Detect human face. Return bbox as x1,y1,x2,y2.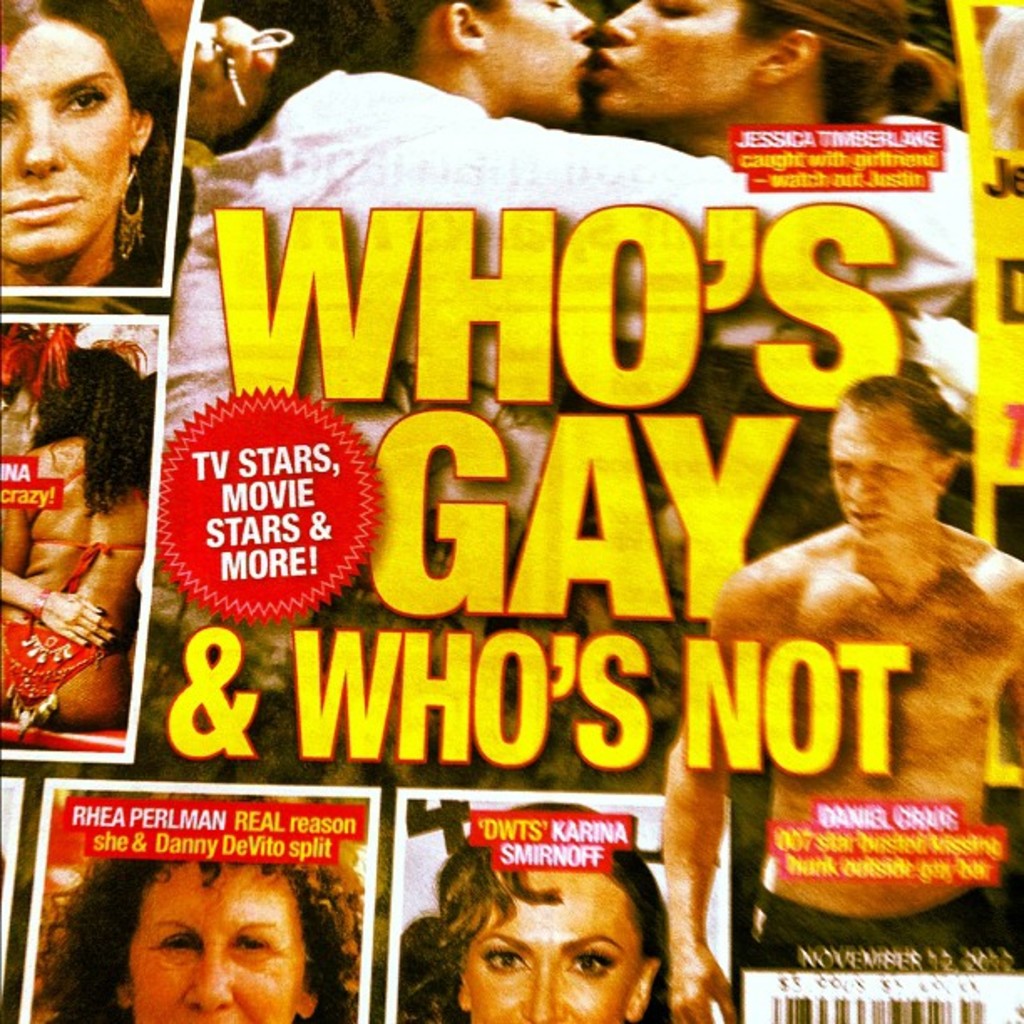
592,0,758,120.
